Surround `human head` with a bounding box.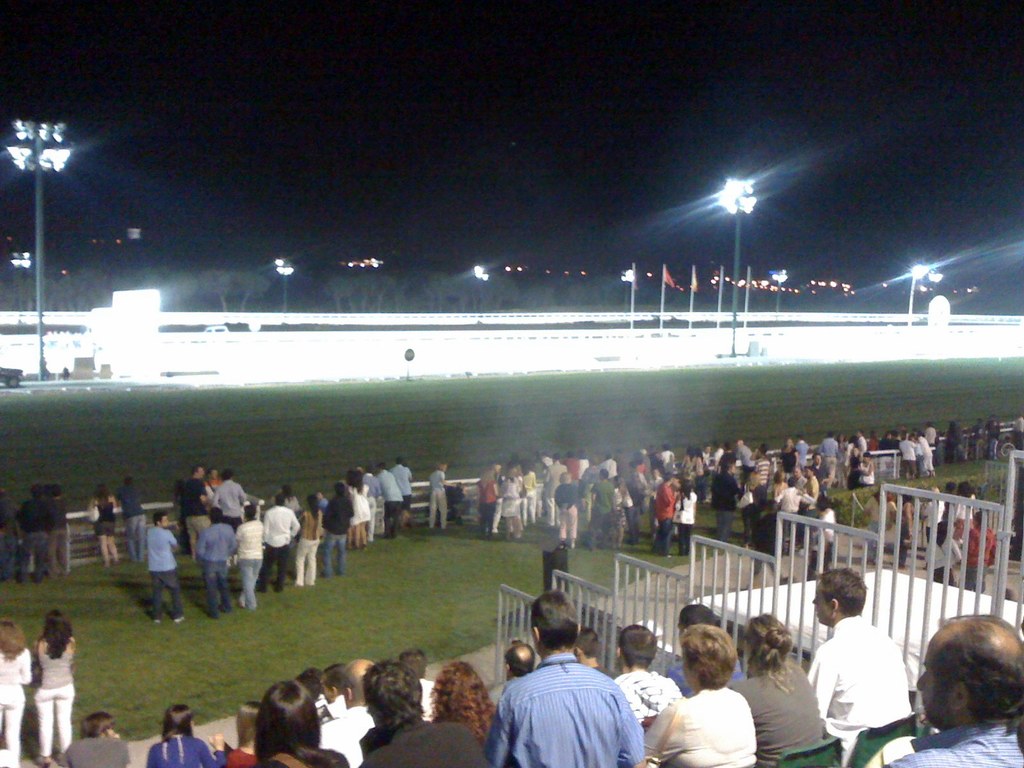
bbox(319, 492, 324, 500).
